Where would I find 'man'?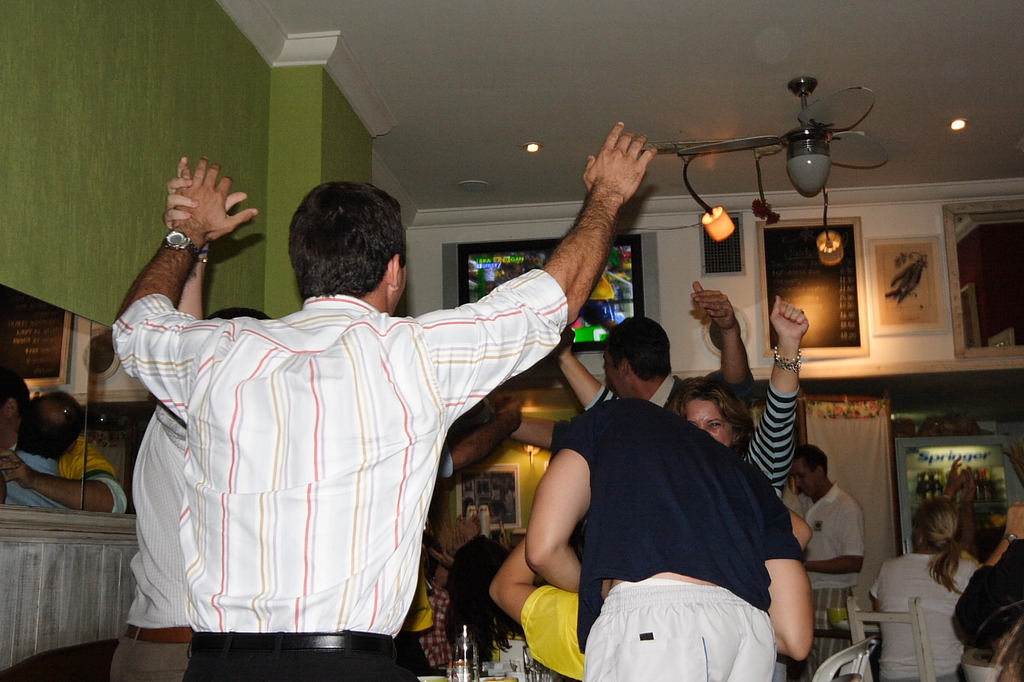
At Rect(541, 280, 752, 418).
